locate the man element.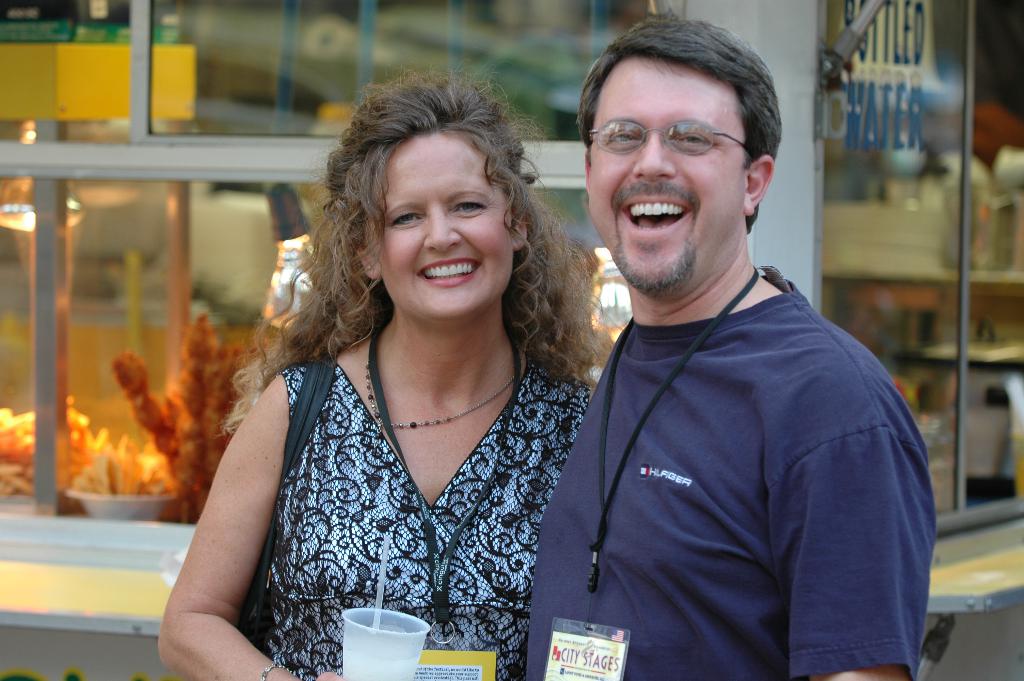
Element bbox: bbox(508, 27, 952, 668).
